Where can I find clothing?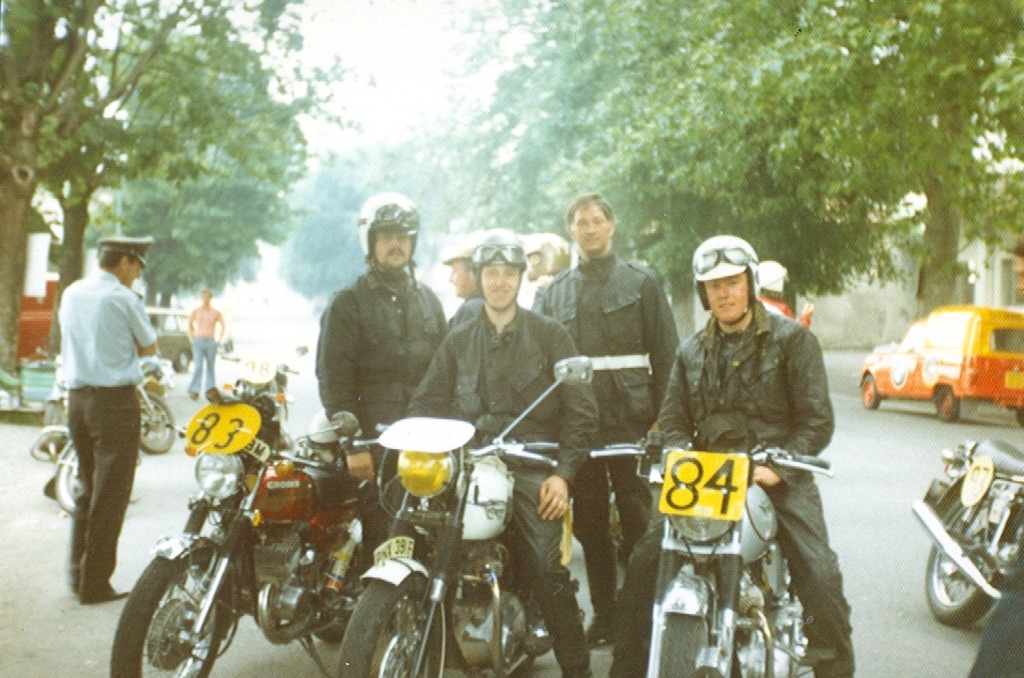
You can find it at (448,296,480,327).
